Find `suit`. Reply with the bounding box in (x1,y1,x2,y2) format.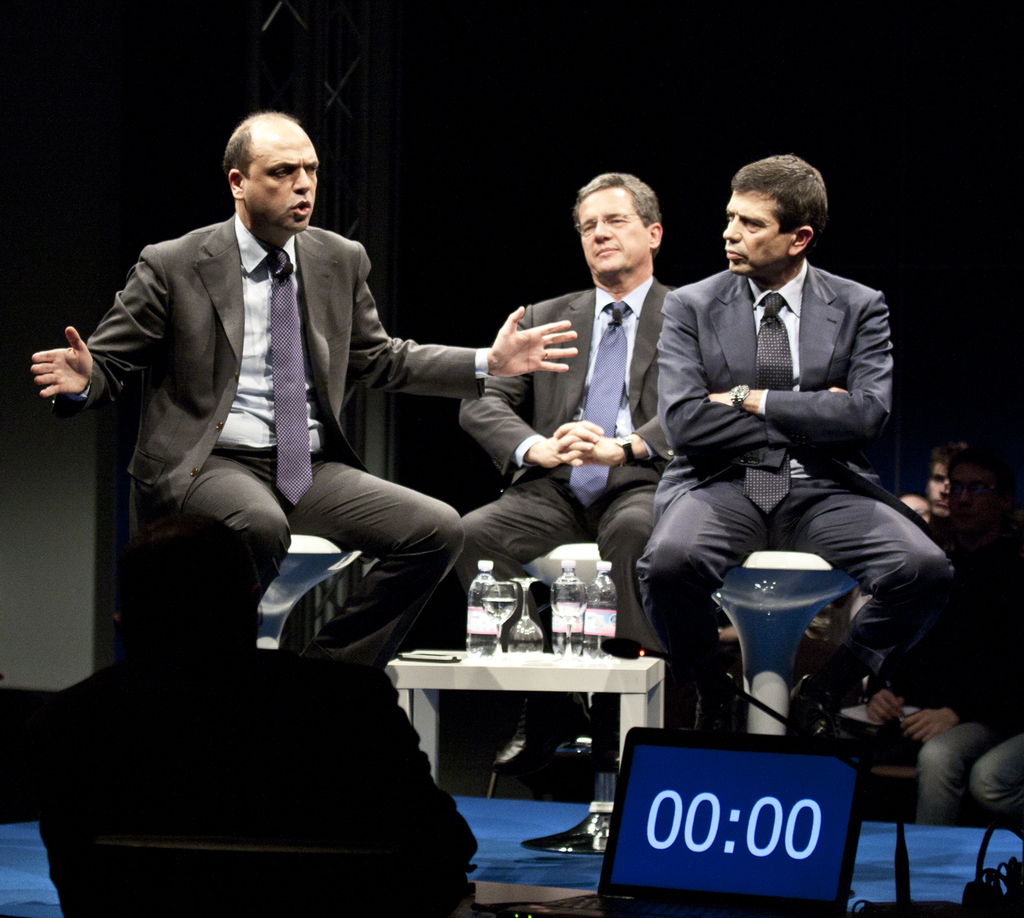
(452,285,677,657).
